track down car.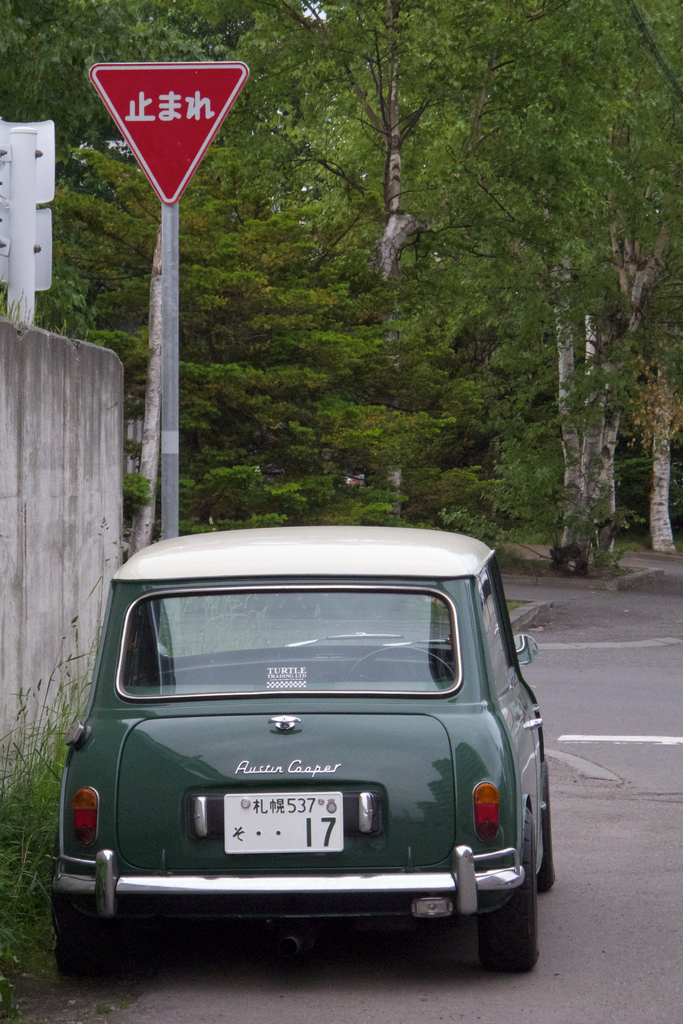
Tracked to <region>50, 524, 553, 977</region>.
